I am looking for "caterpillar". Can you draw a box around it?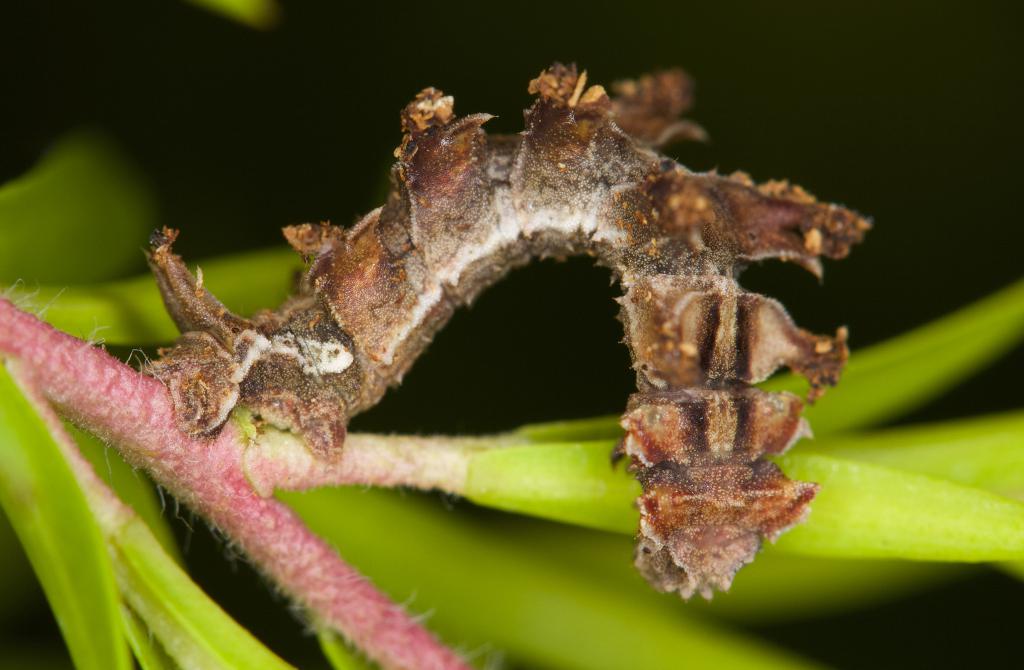
Sure, the bounding box is rect(145, 58, 872, 605).
